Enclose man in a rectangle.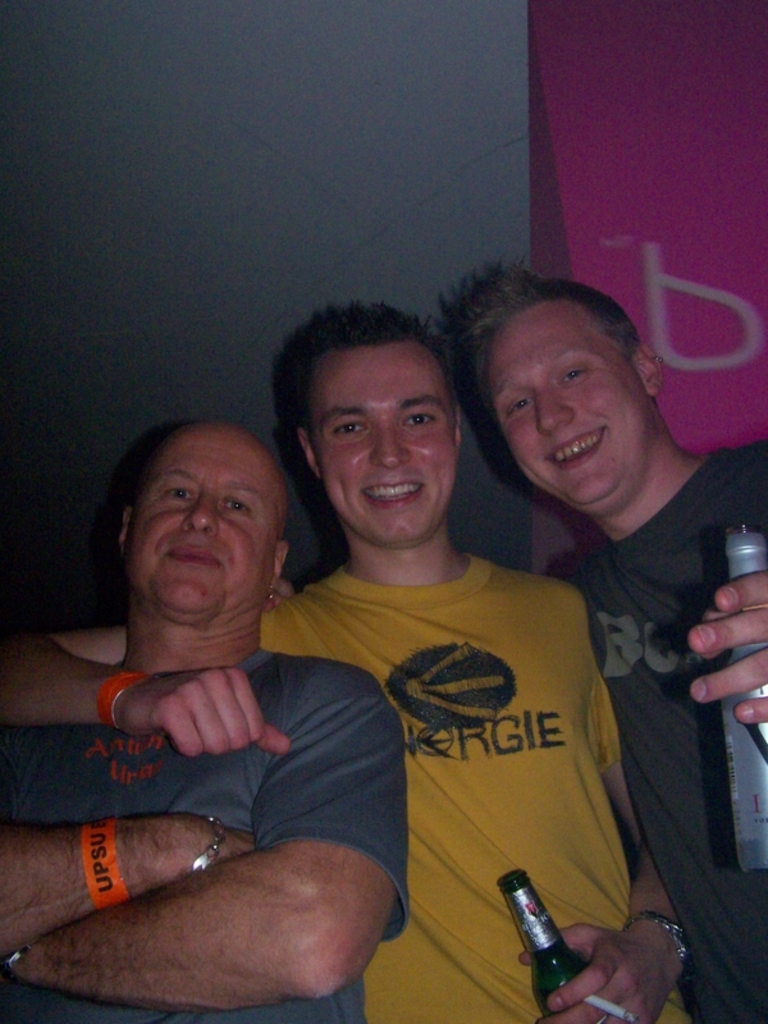
x1=434, y1=257, x2=767, y2=1023.
